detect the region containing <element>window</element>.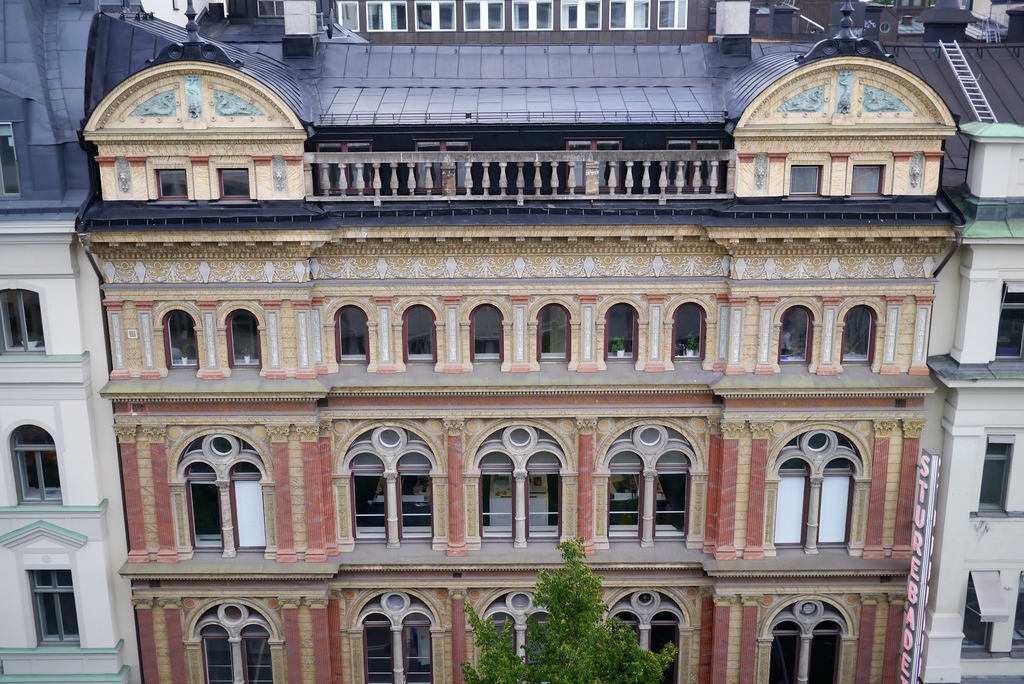
<bbox>338, 432, 429, 550</bbox>.
